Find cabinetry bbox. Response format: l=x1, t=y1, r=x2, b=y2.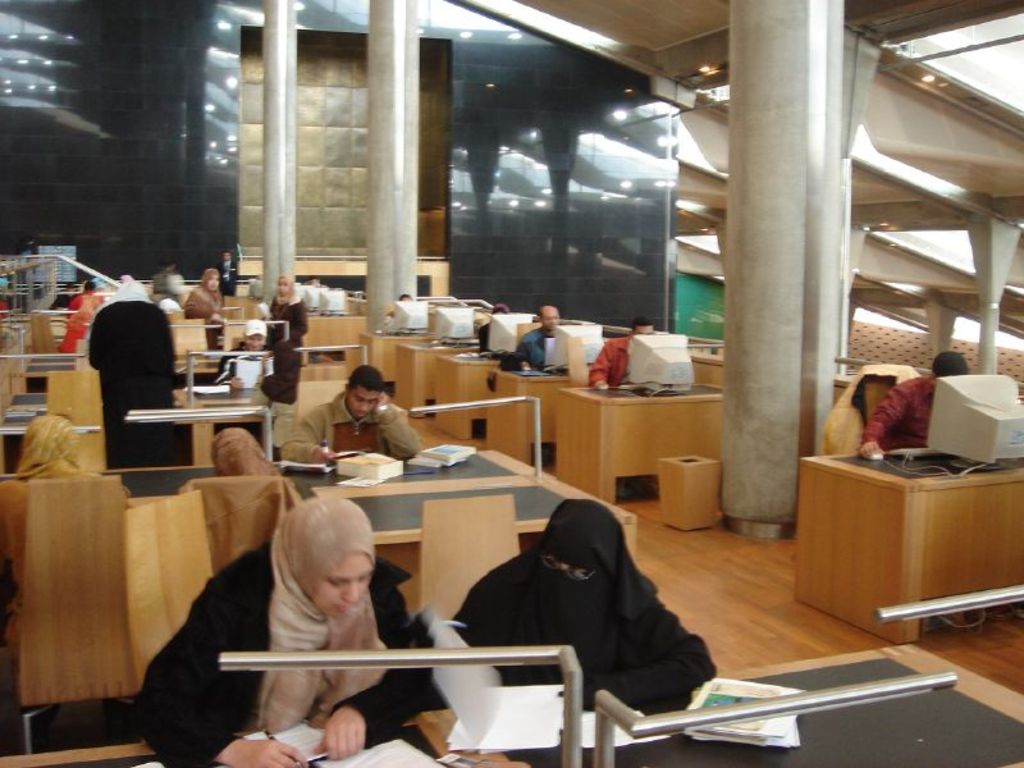
l=399, t=338, r=467, b=431.
